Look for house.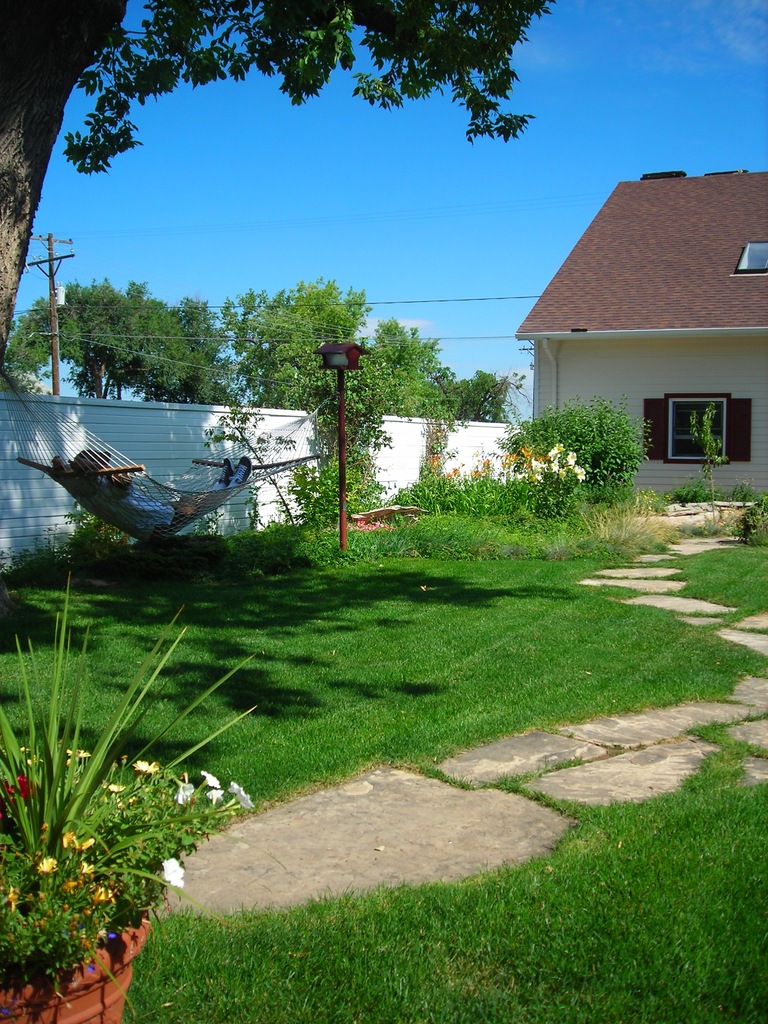
Found: x1=513 y1=179 x2=767 y2=511.
